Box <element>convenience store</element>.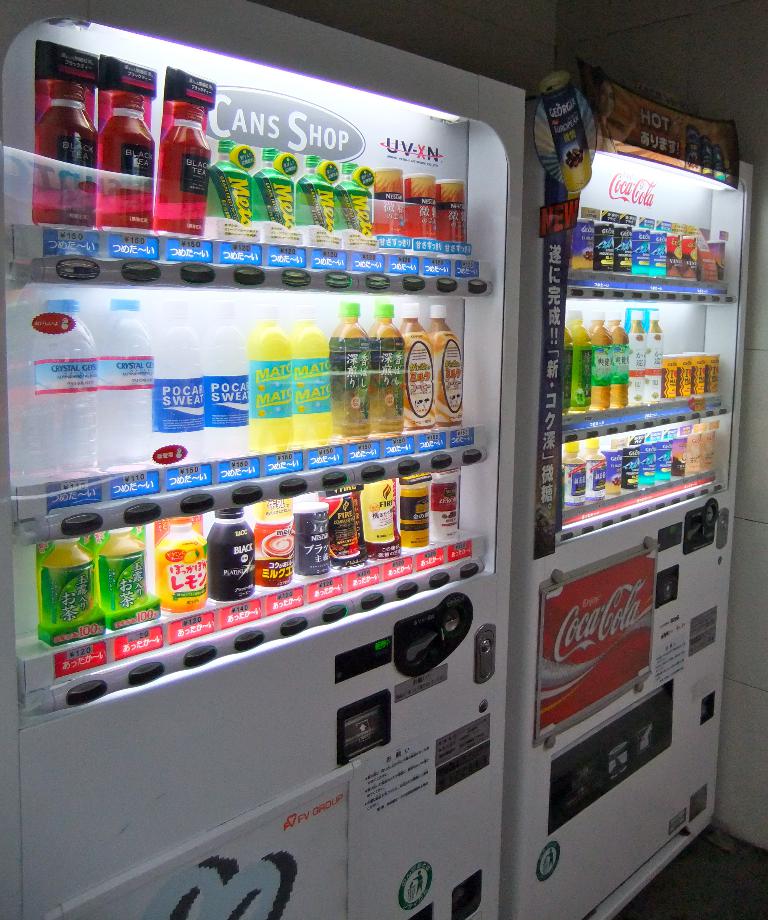
<bbox>0, 27, 767, 915</bbox>.
